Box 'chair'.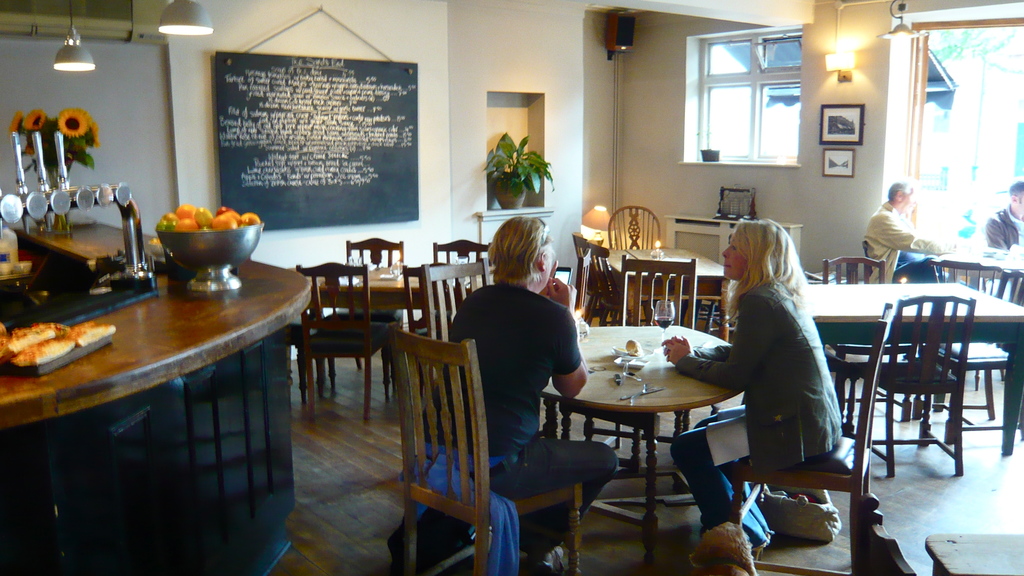
422, 257, 492, 340.
